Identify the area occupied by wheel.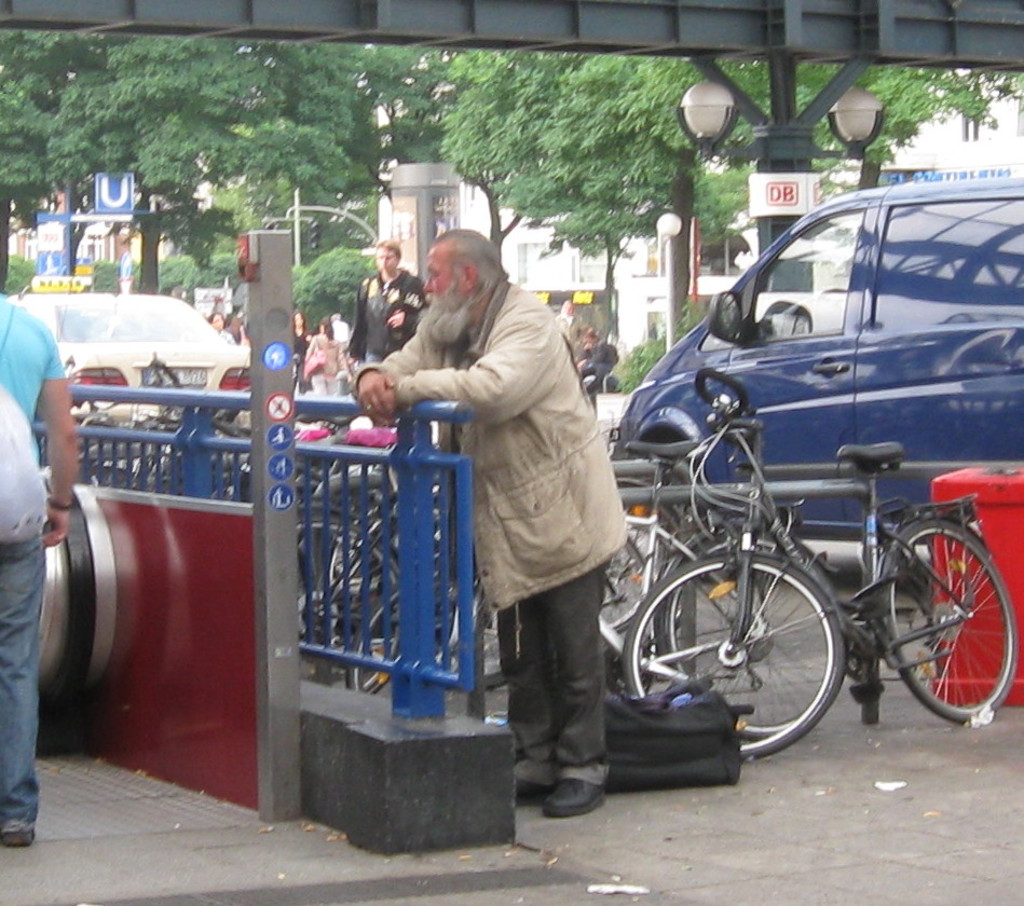
Area: BBox(624, 552, 847, 765).
